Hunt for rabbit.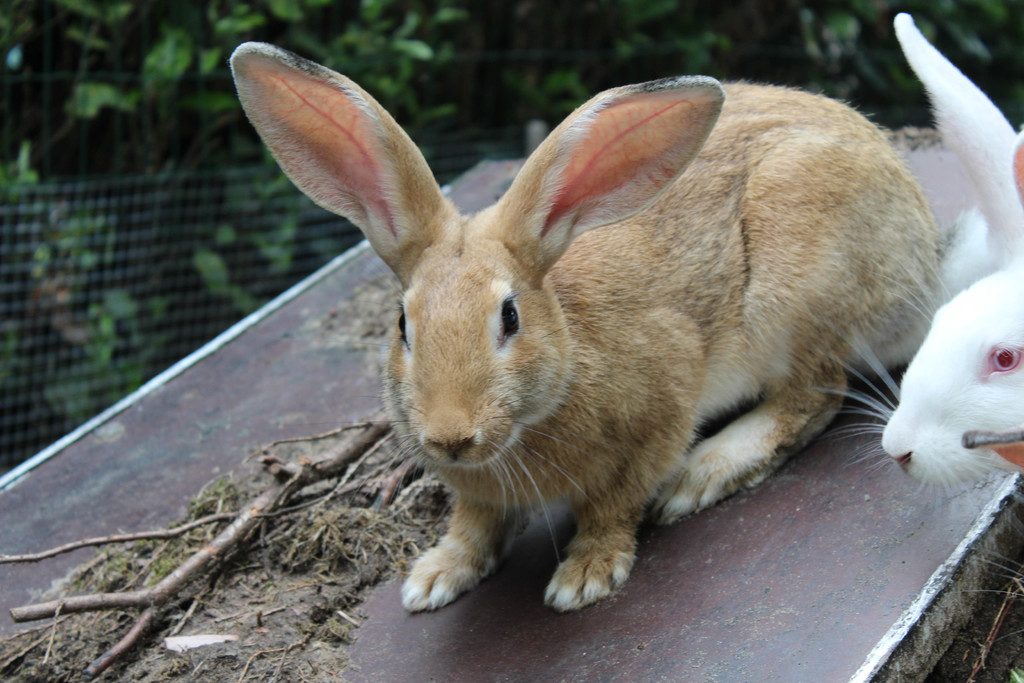
Hunted down at bbox(804, 10, 1023, 515).
